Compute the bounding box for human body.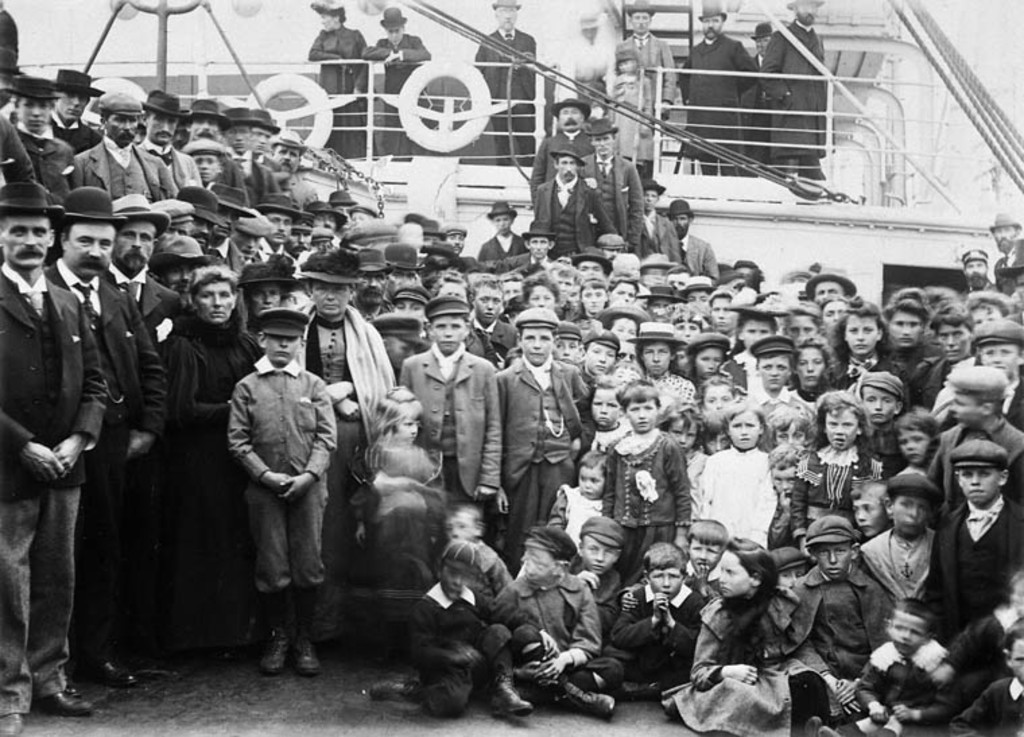
[left=287, top=216, right=311, bottom=261].
